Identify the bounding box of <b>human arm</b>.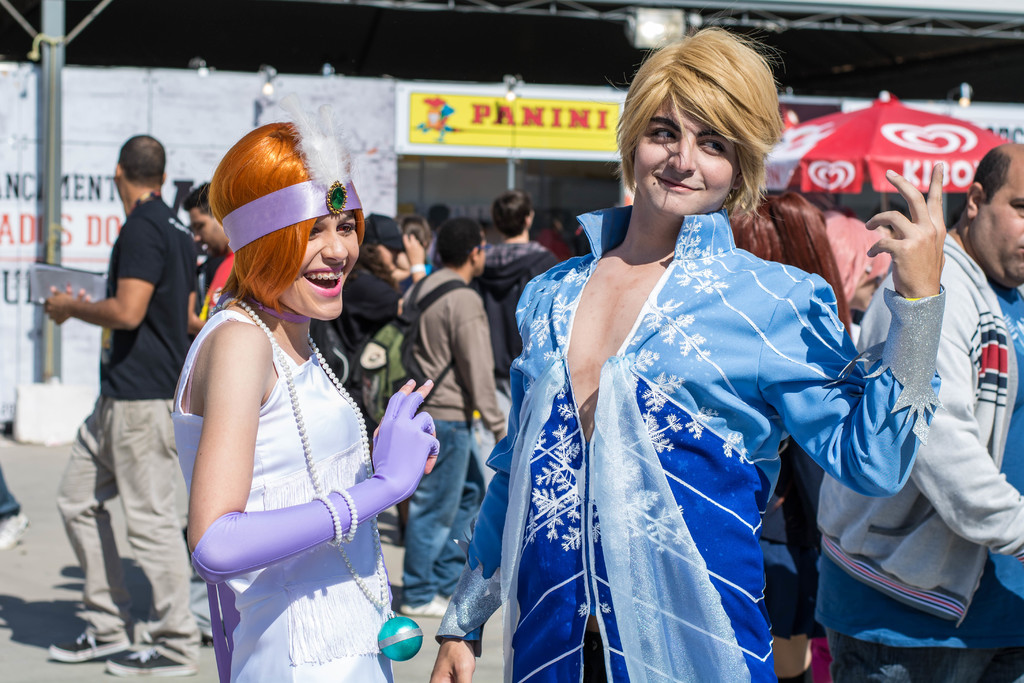
x1=15 y1=210 x2=156 y2=354.
